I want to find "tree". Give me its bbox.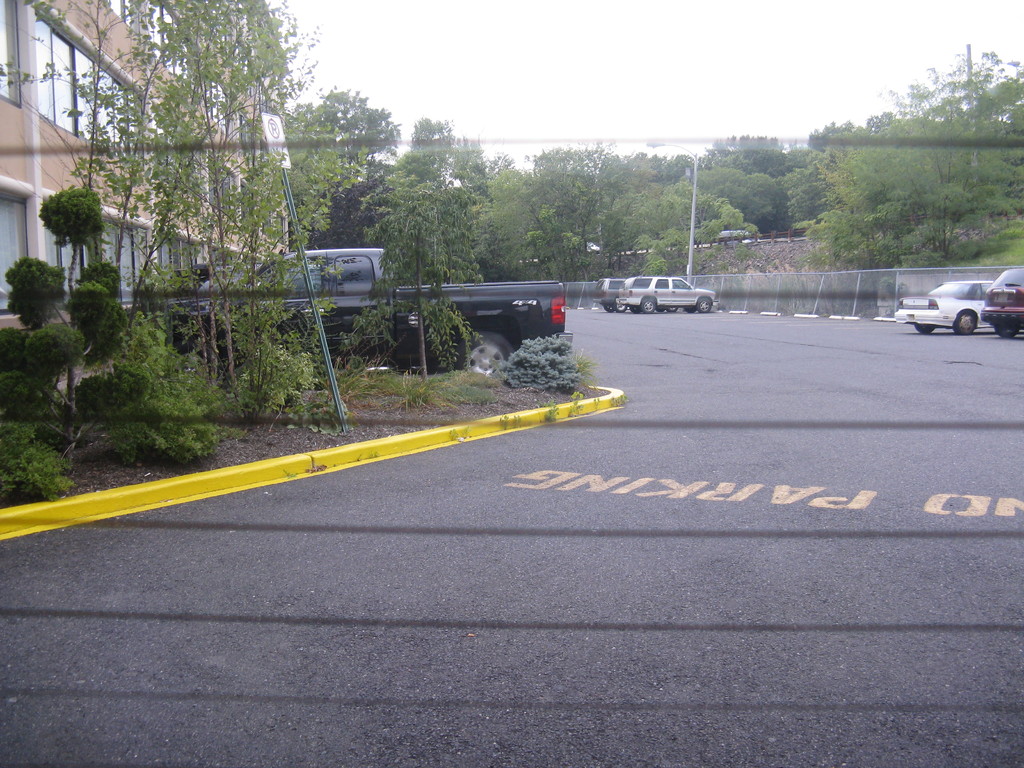
box(783, 44, 1023, 269).
